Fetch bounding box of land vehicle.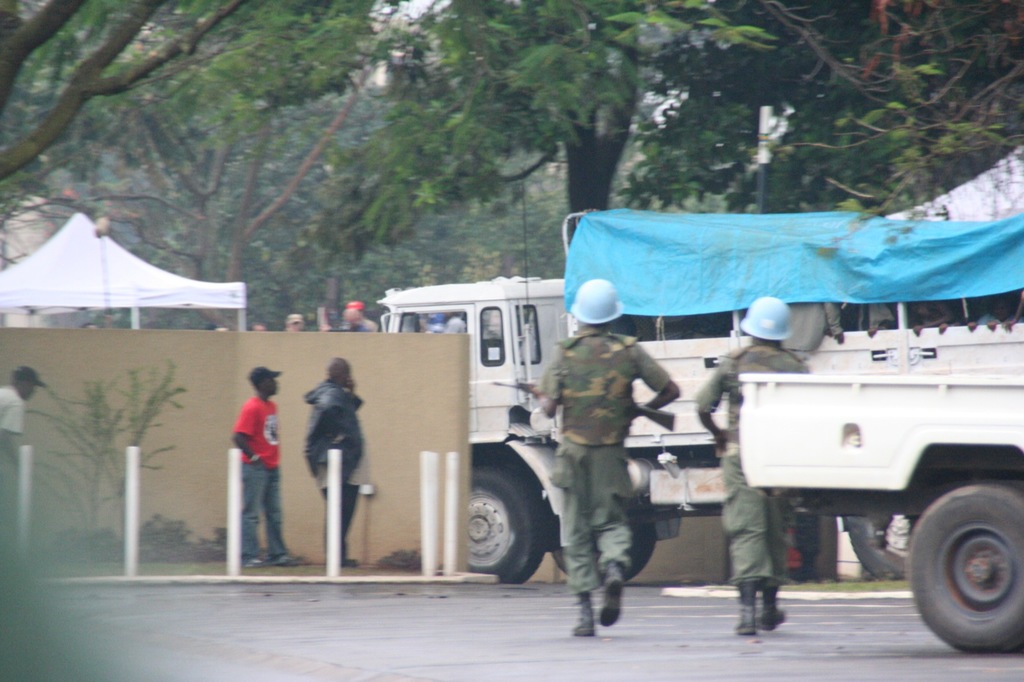
Bbox: 736:370:1023:654.
